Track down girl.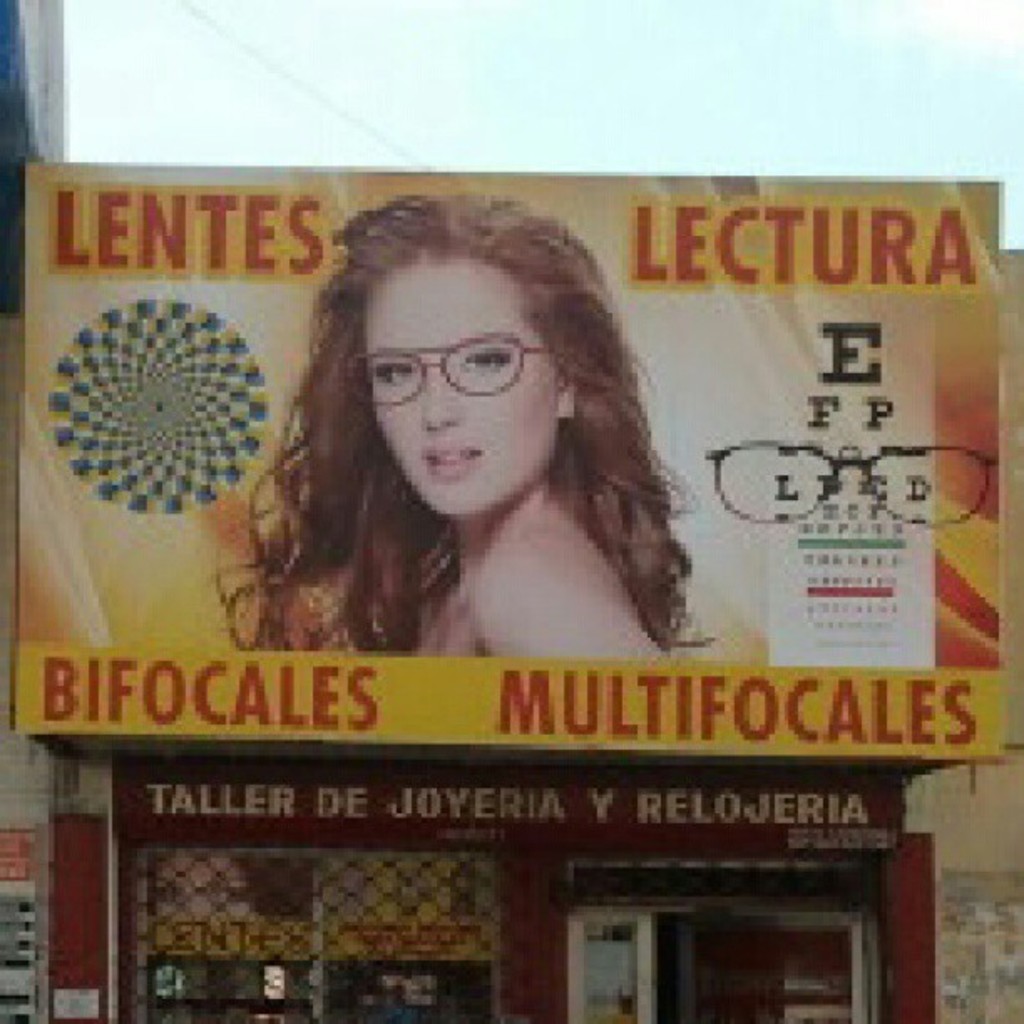
Tracked to rect(218, 186, 716, 659).
